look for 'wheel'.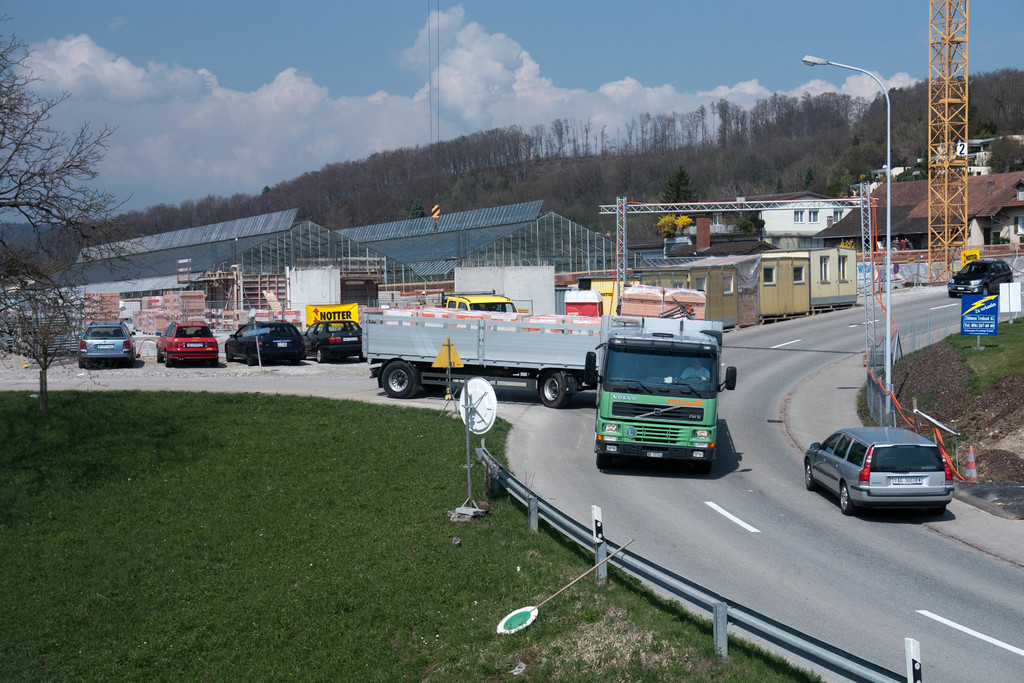
Found: [77,361,84,367].
